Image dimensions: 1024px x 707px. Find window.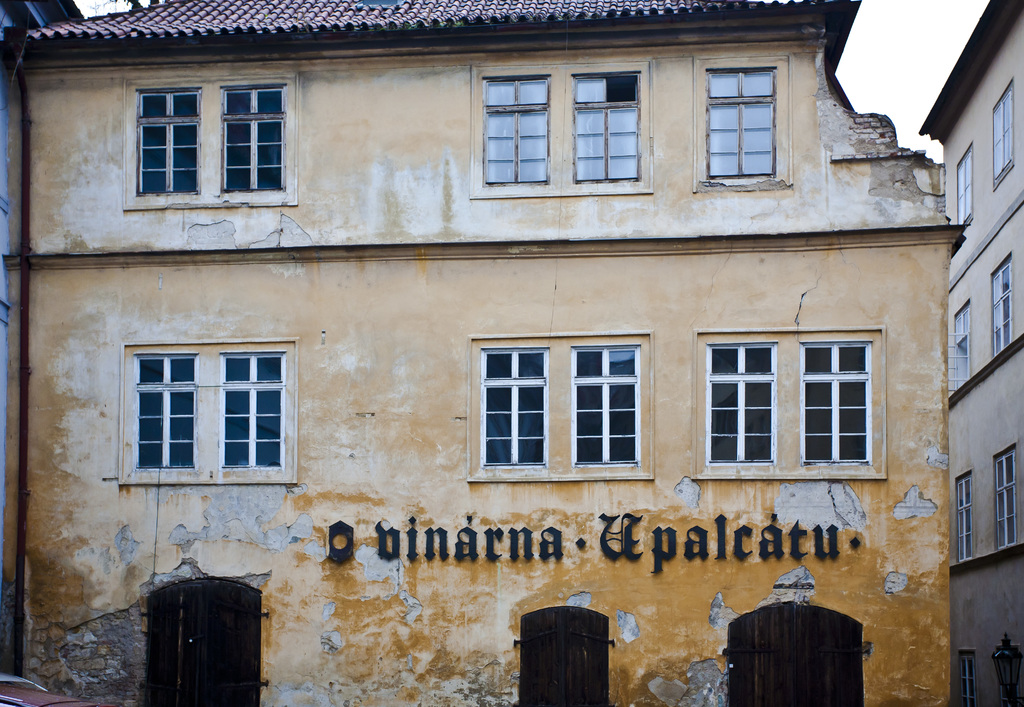
991/444/1016/550.
